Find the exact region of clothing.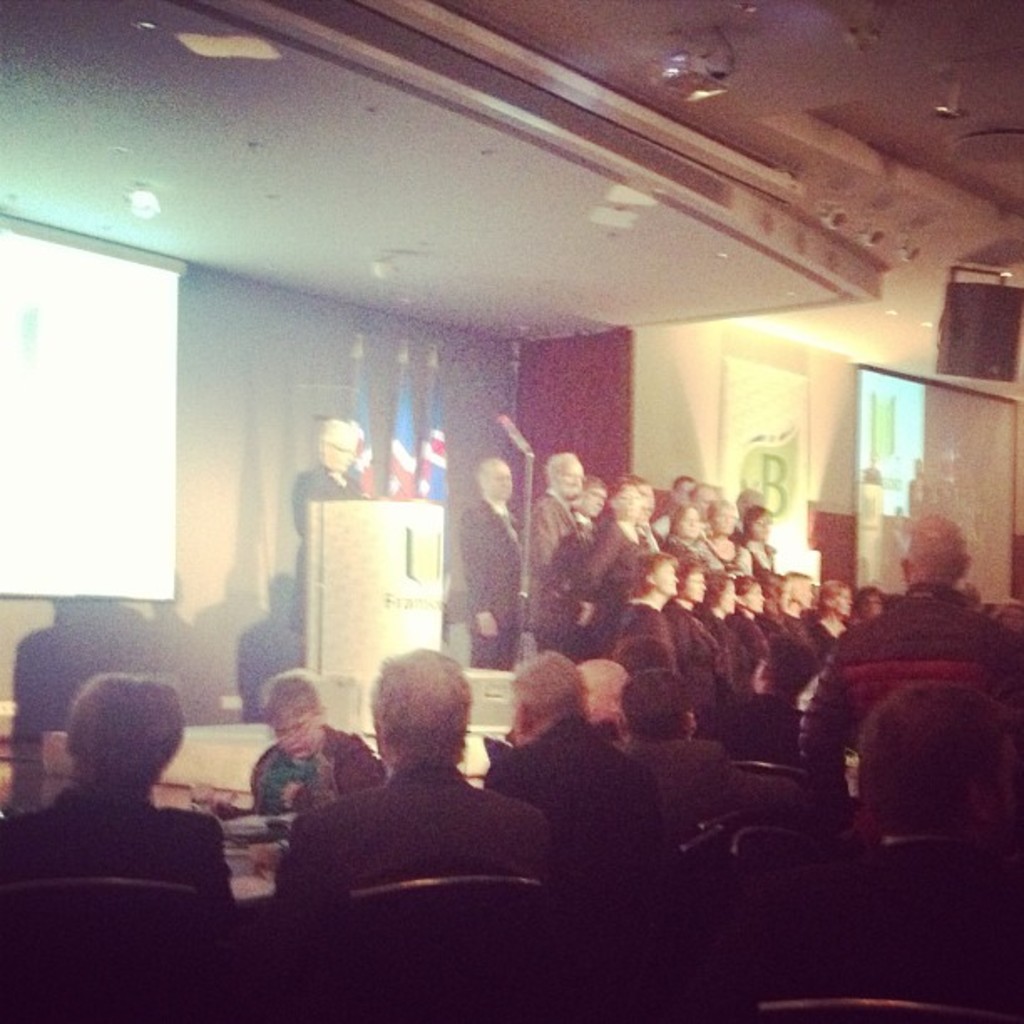
Exact region: 229/617/303/701.
